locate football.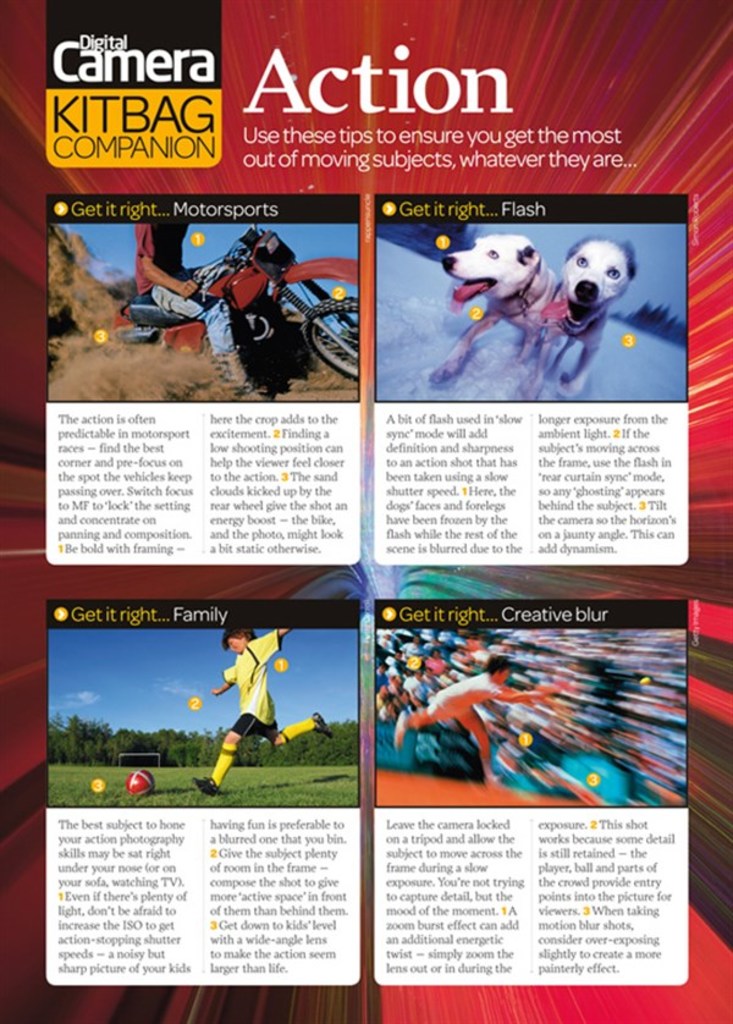
Bounding box: select_region(127, 771, 156, 798).
